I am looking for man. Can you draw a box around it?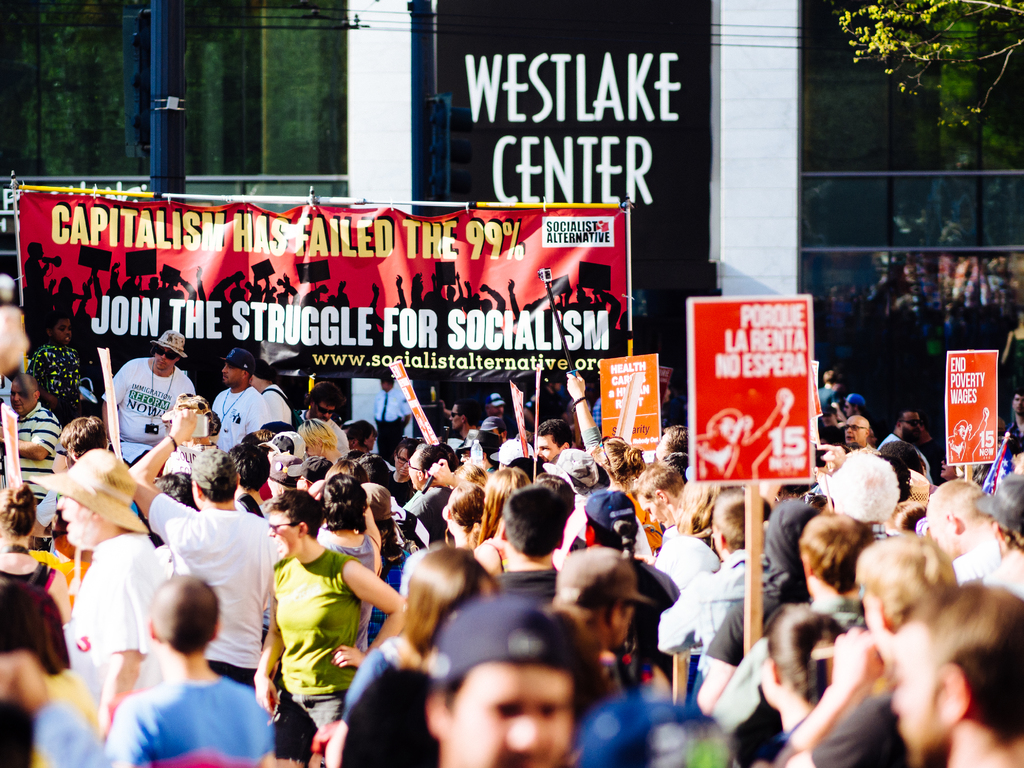
Sure, the bounding box is <box>132,410,271,689</box>.
